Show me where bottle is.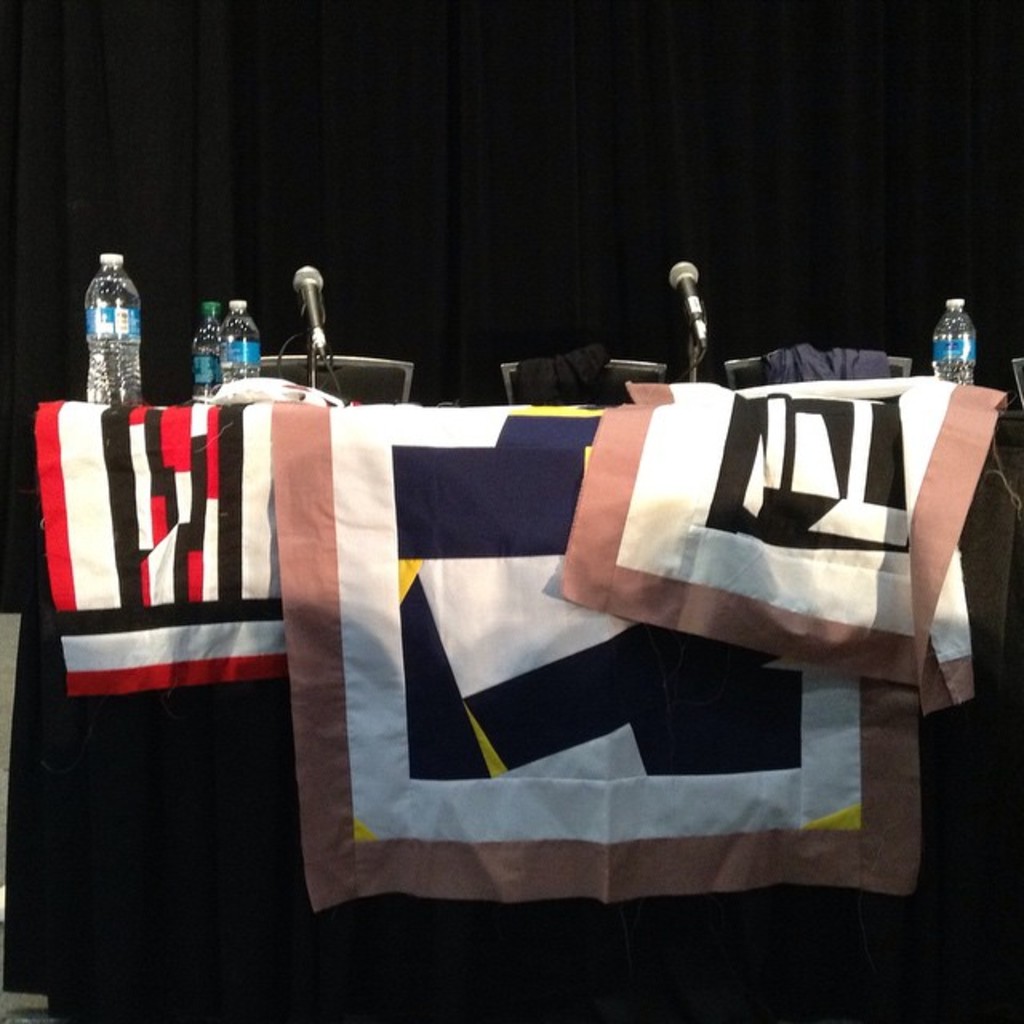
bottle is at crop(934, 299, 978, 390).
